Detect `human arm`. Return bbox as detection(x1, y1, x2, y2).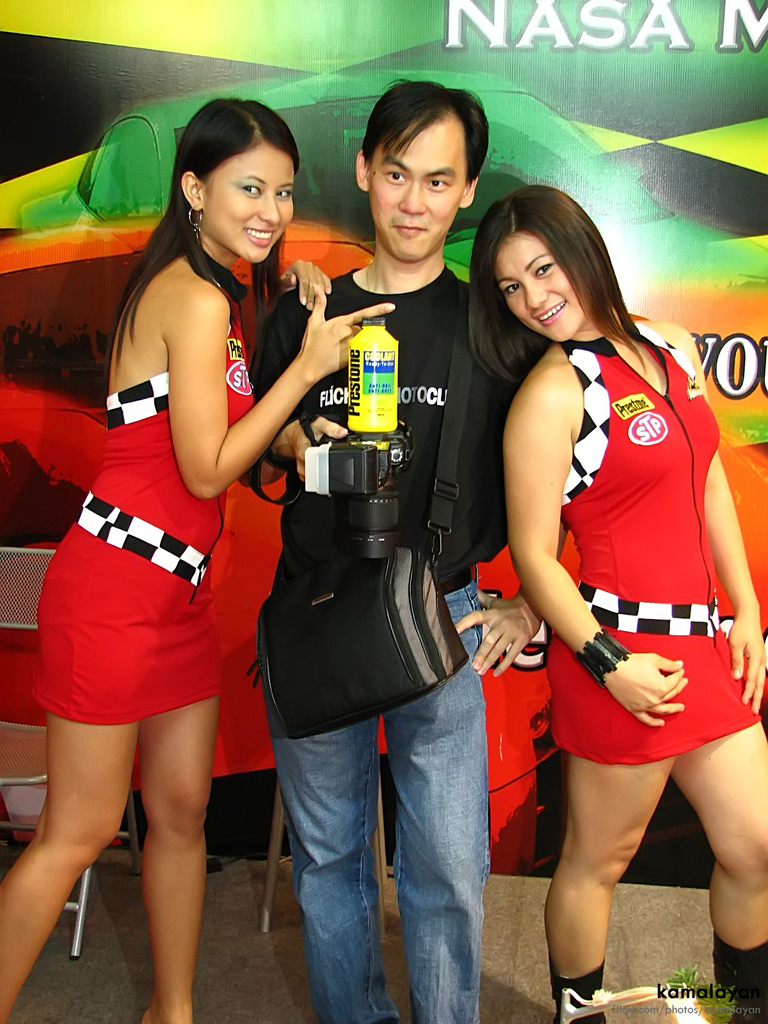
detection(468, 580, 559, 698).
